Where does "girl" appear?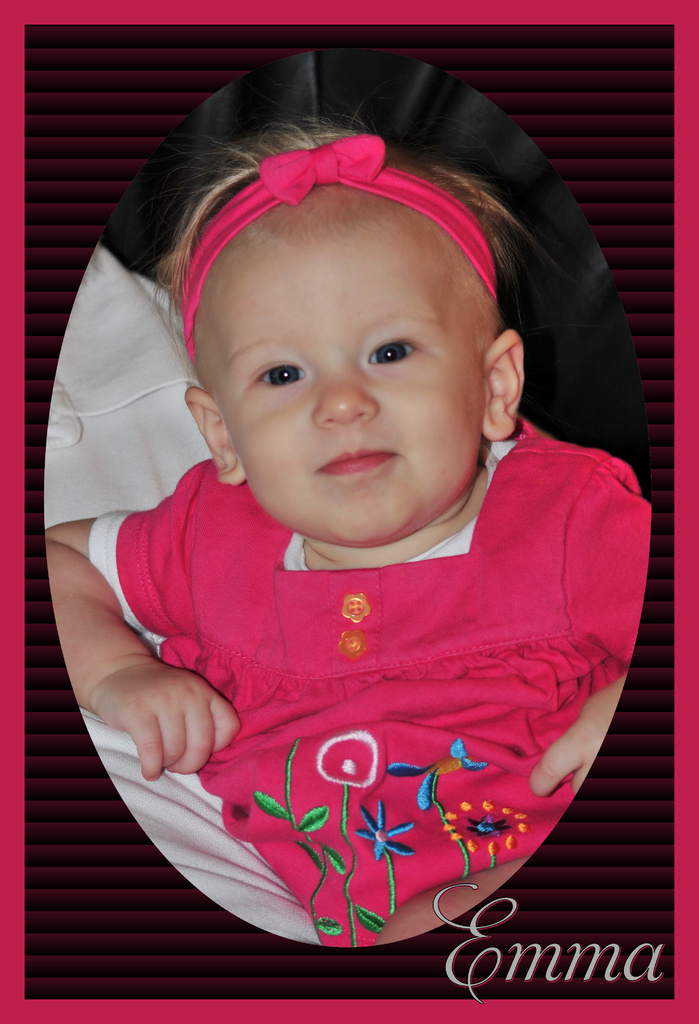
Appears at crop(45, 103, 649, 950).
